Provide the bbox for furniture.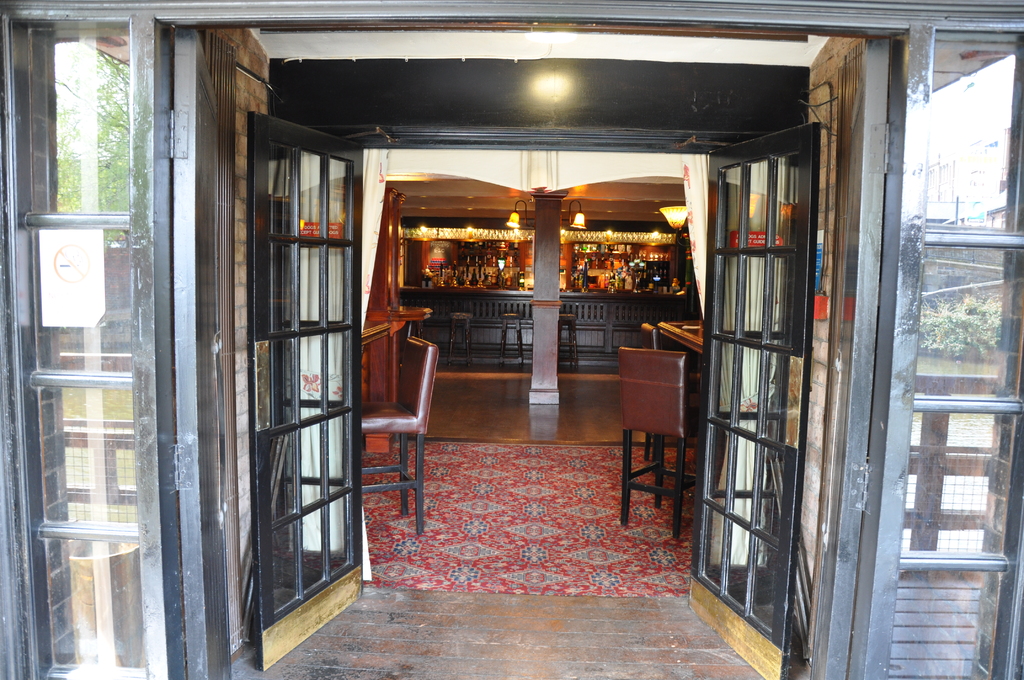
447 312 470 366.
